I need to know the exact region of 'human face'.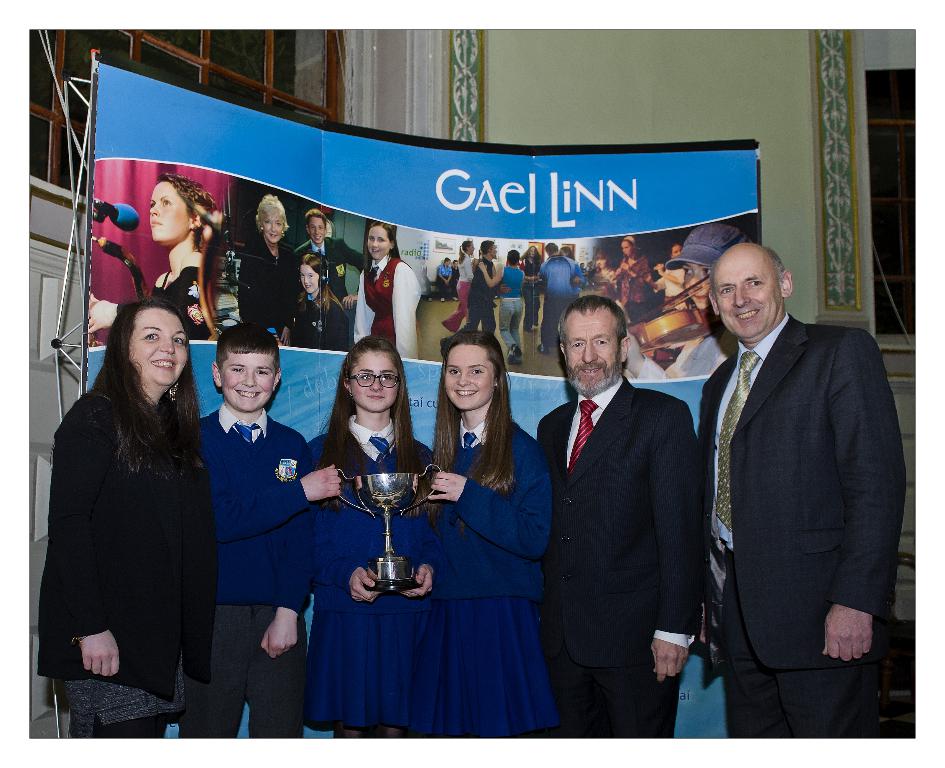
Region: 149, 179, 195, 245.
